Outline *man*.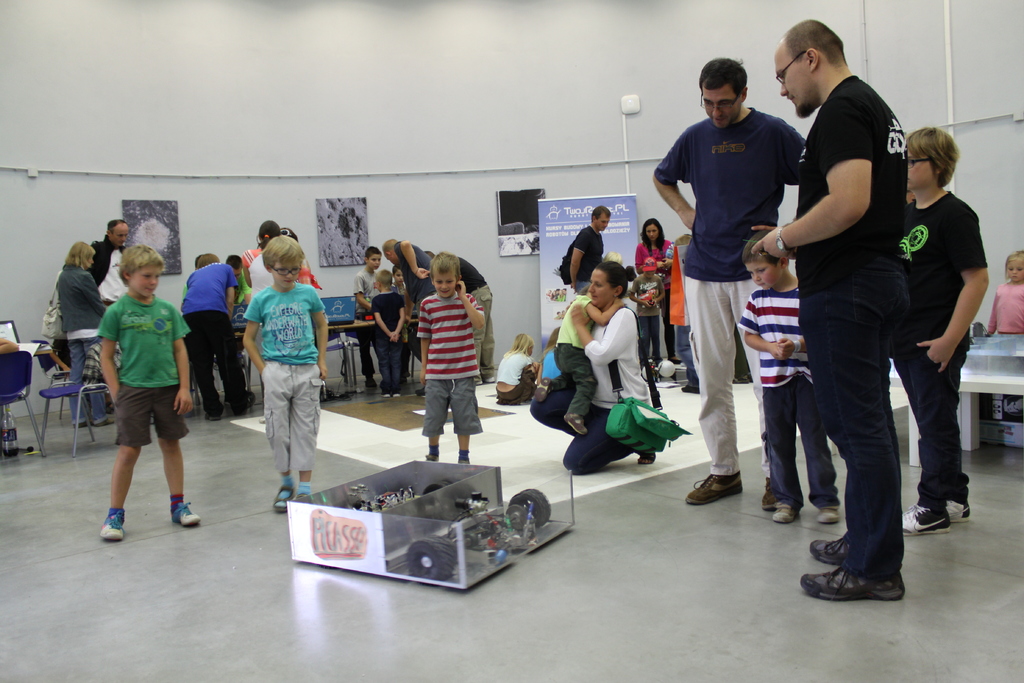
Outline: (90,215,126,315).
